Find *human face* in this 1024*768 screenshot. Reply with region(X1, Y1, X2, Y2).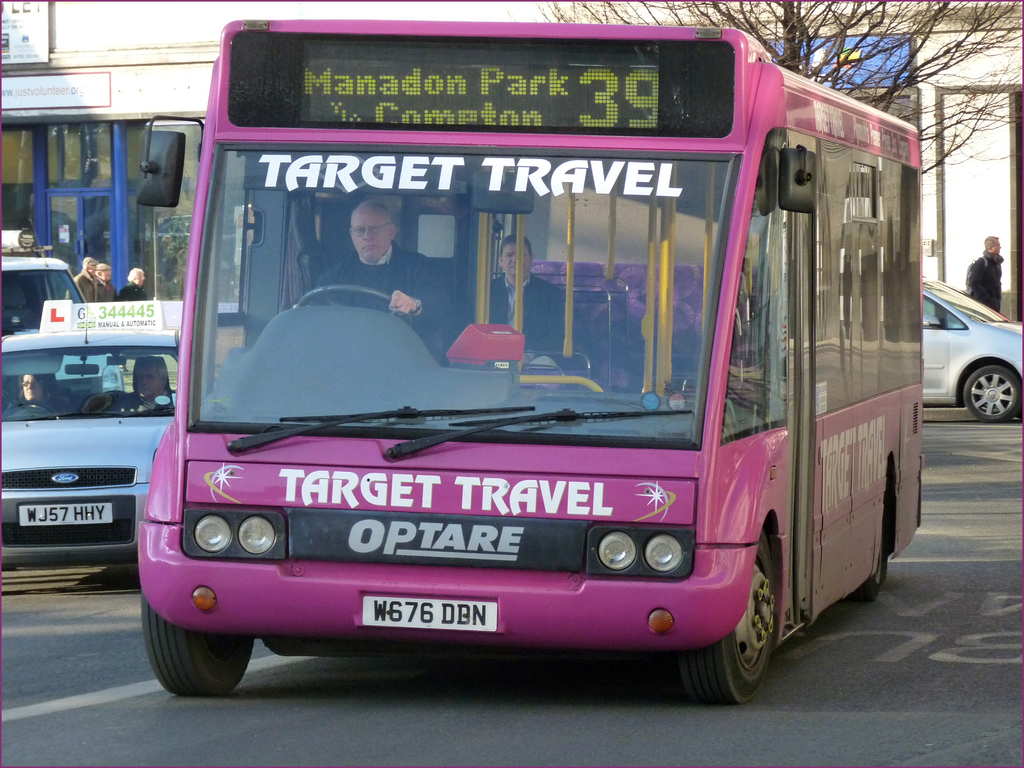
region(135, 271, 146, 289).
